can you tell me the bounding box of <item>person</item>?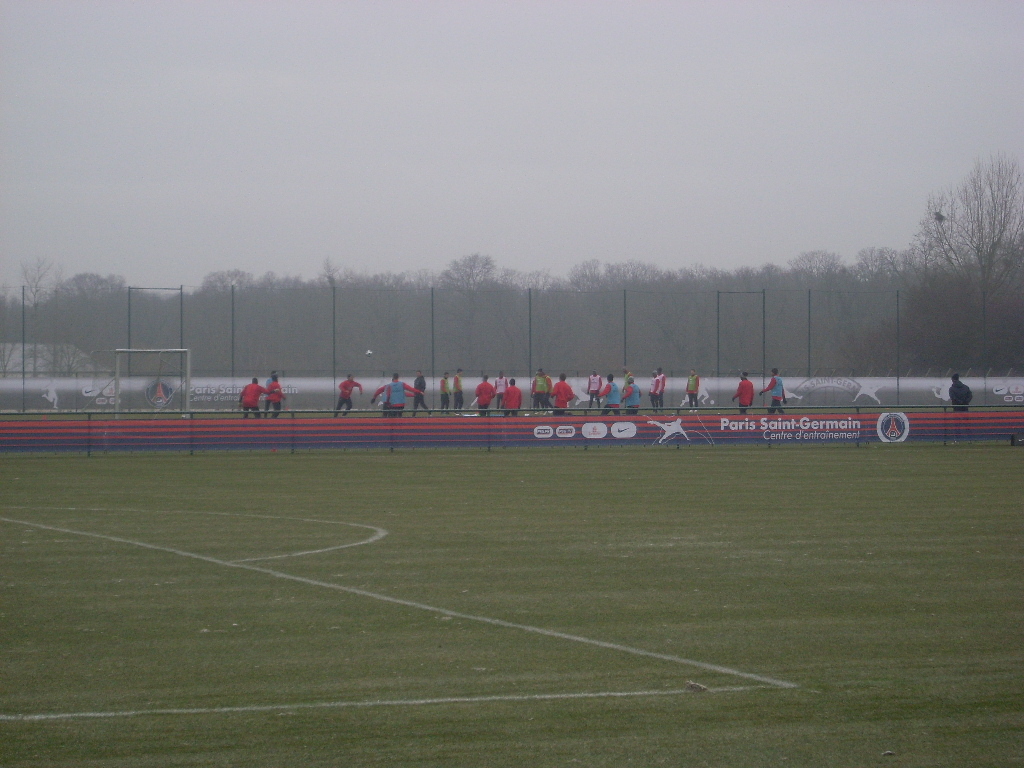
bbox=[549, 371, 568, 417].
